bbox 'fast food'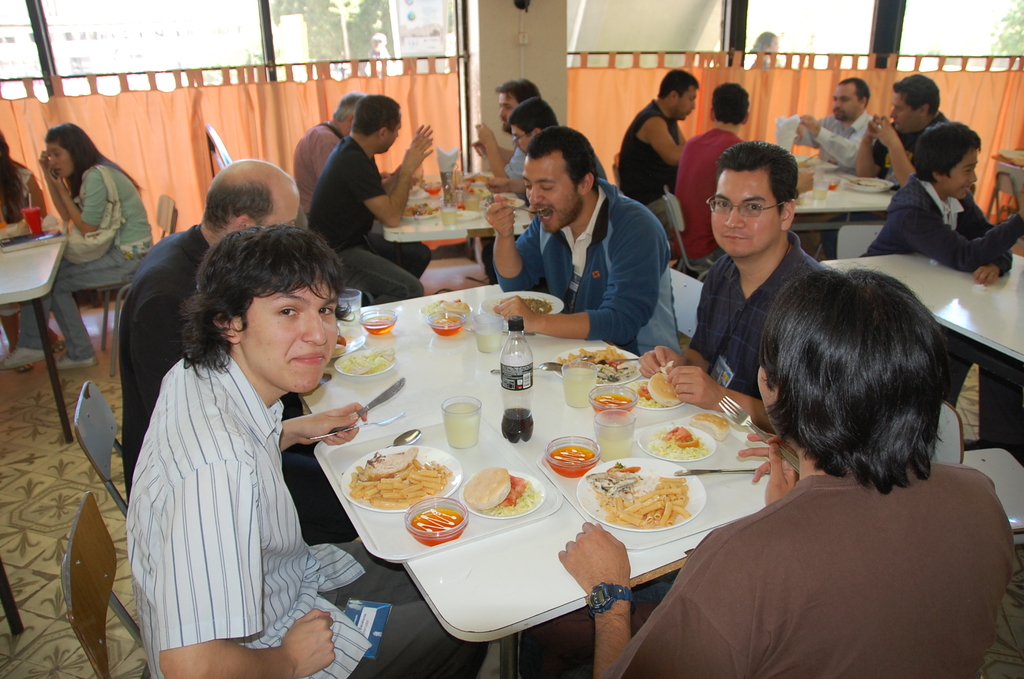
Rect(443, 304, 468, 310)
